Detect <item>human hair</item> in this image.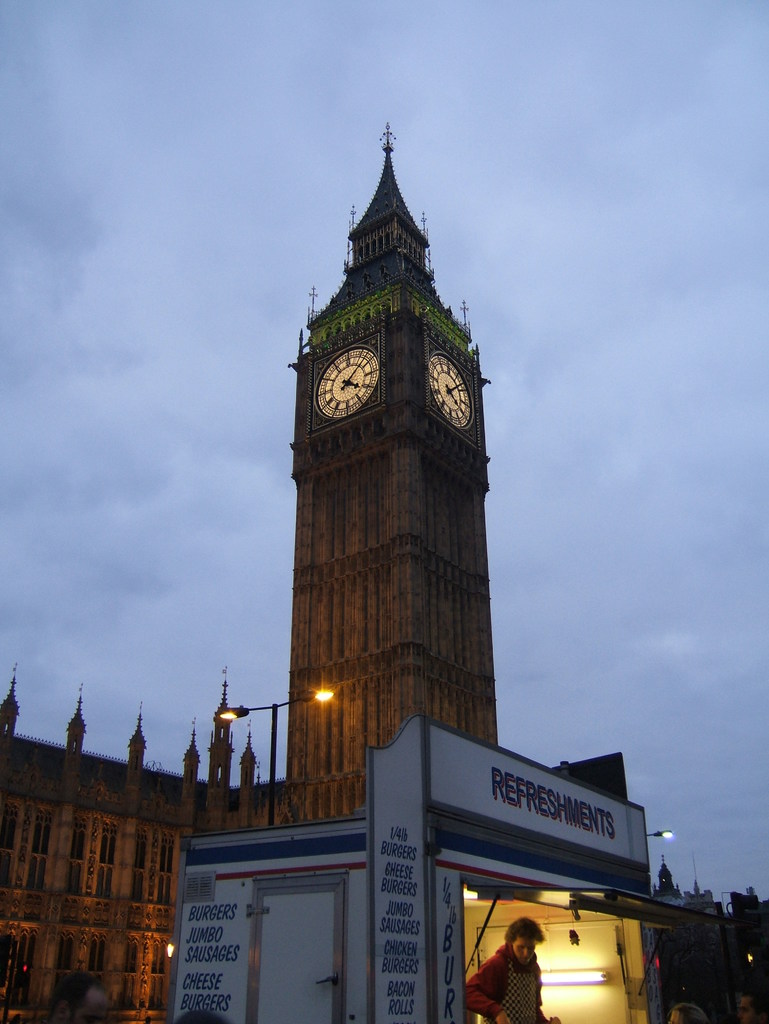
Detection: (506,915,544,945).
